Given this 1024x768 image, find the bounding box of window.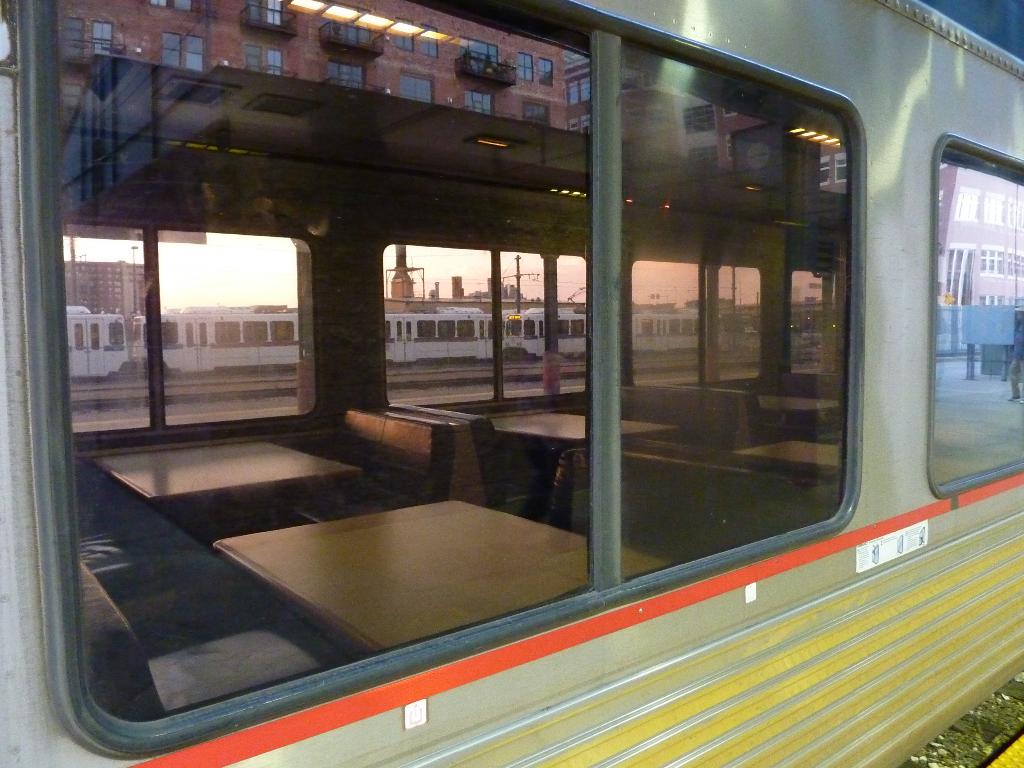
box=[189, 325, 191, 345].
